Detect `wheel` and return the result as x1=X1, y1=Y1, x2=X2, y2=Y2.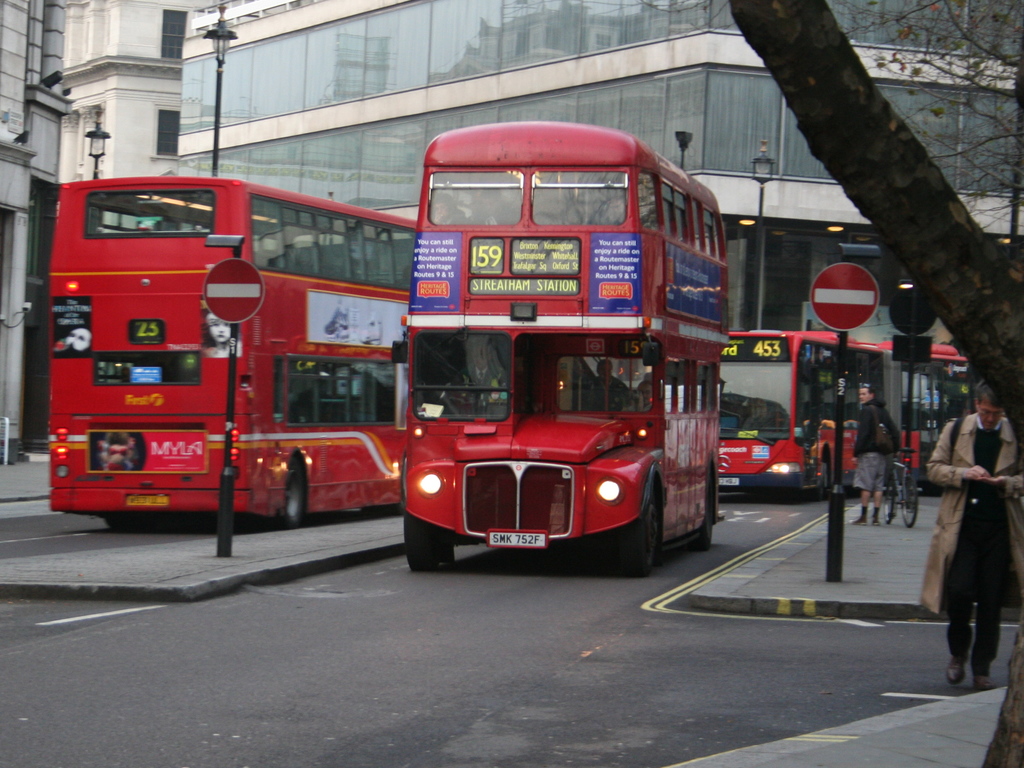
x1=270, y1=458, x2=308, y2=527.
